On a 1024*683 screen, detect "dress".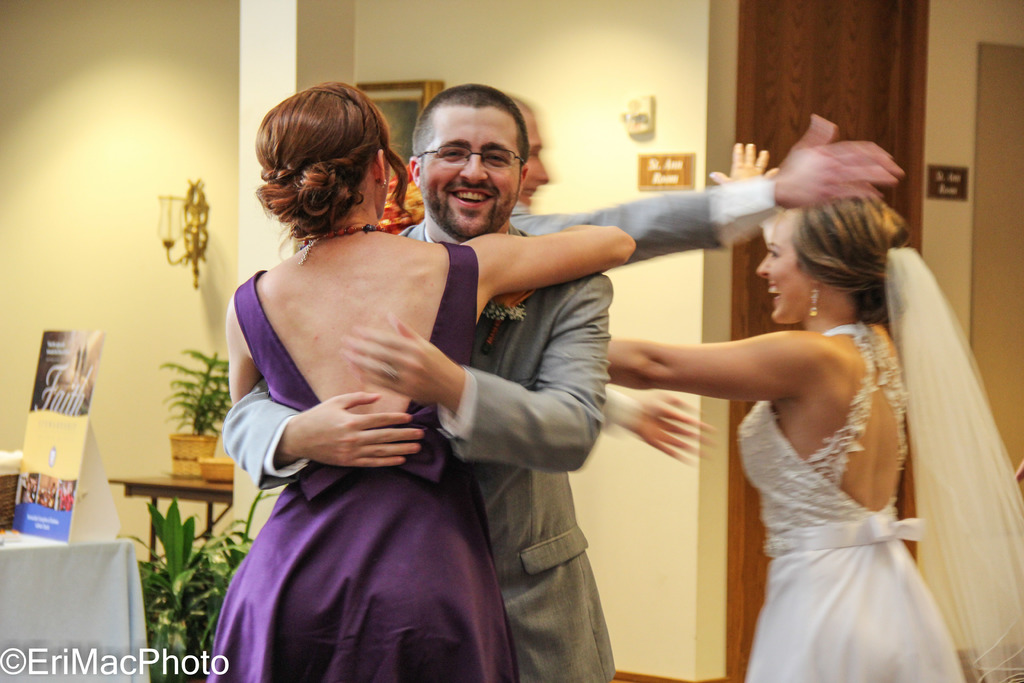
pyautogui.locateOnScreen(206, 243, 515, 682).
